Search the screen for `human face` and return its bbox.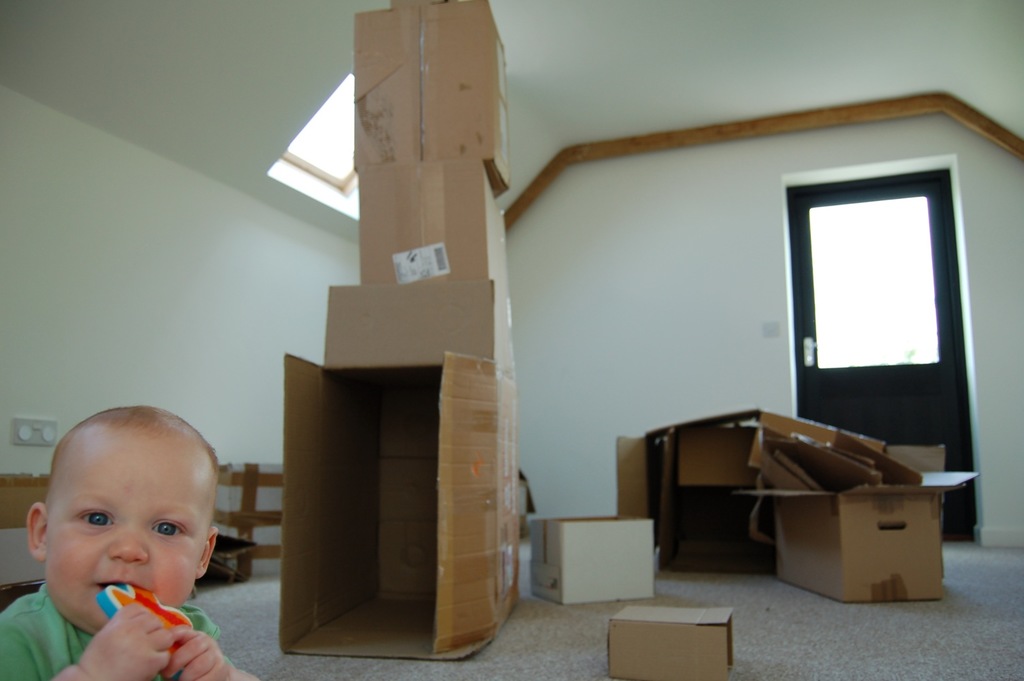
Found: bbox=[50, 434, 203, 625].
